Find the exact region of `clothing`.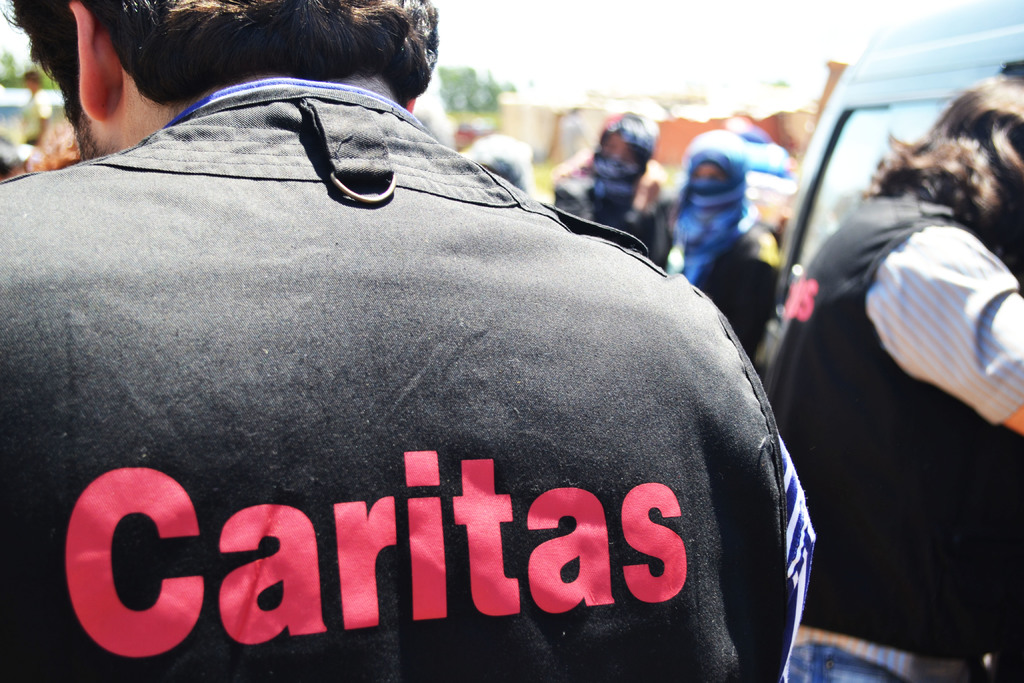
Exact region: bbox=(0, 72, 825, 682).
